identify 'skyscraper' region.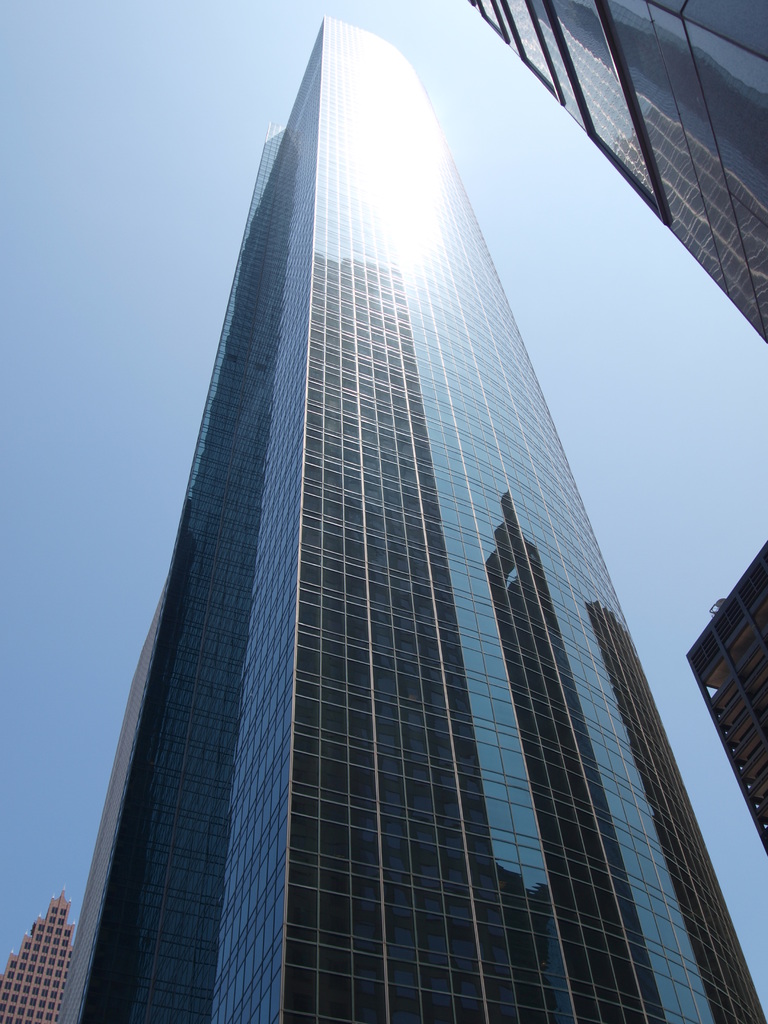
Region: <region>41, 58, 748, 1014</region>.
